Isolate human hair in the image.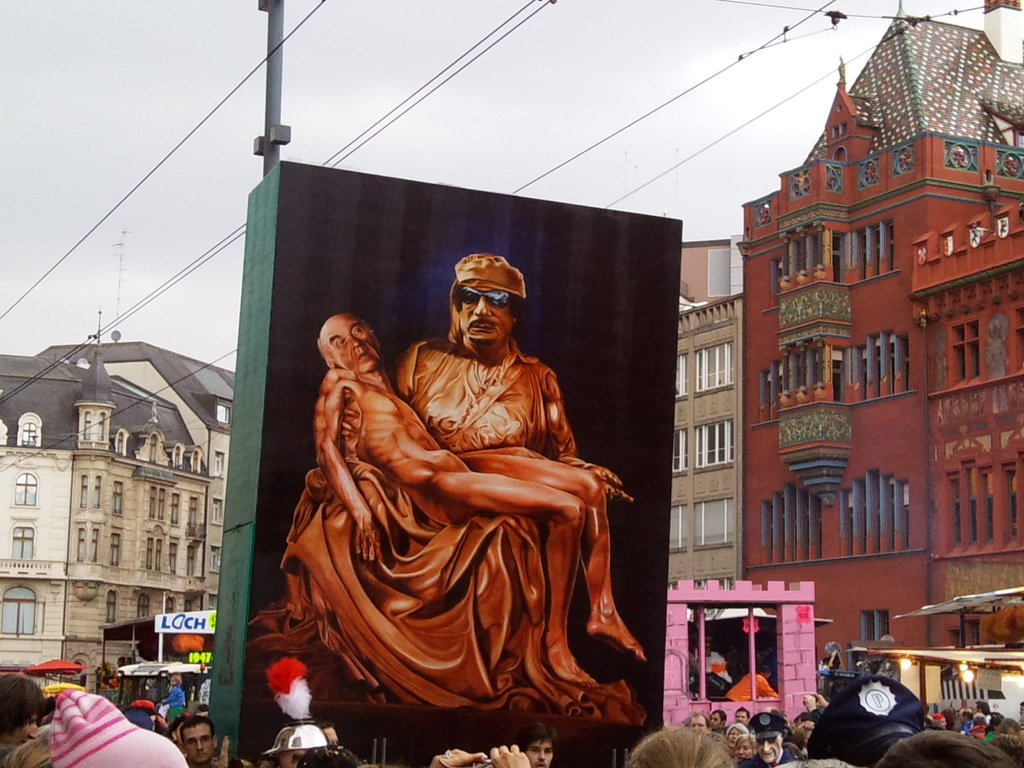
Isolated region: 737 708 752 723.
